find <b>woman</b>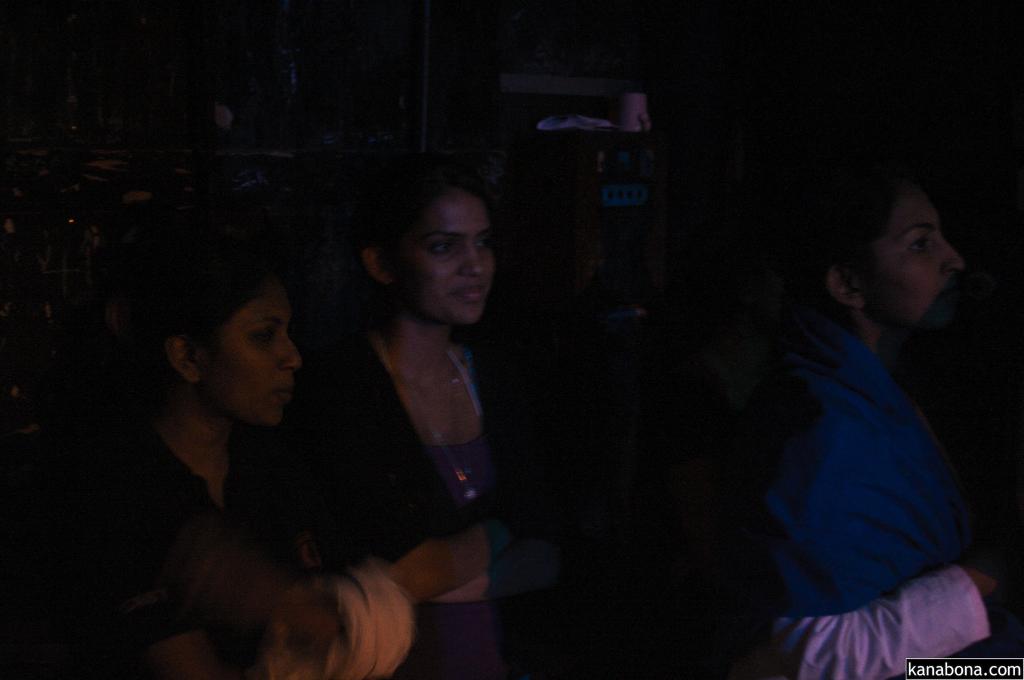
bbox=[278, 166, 525, 679]
